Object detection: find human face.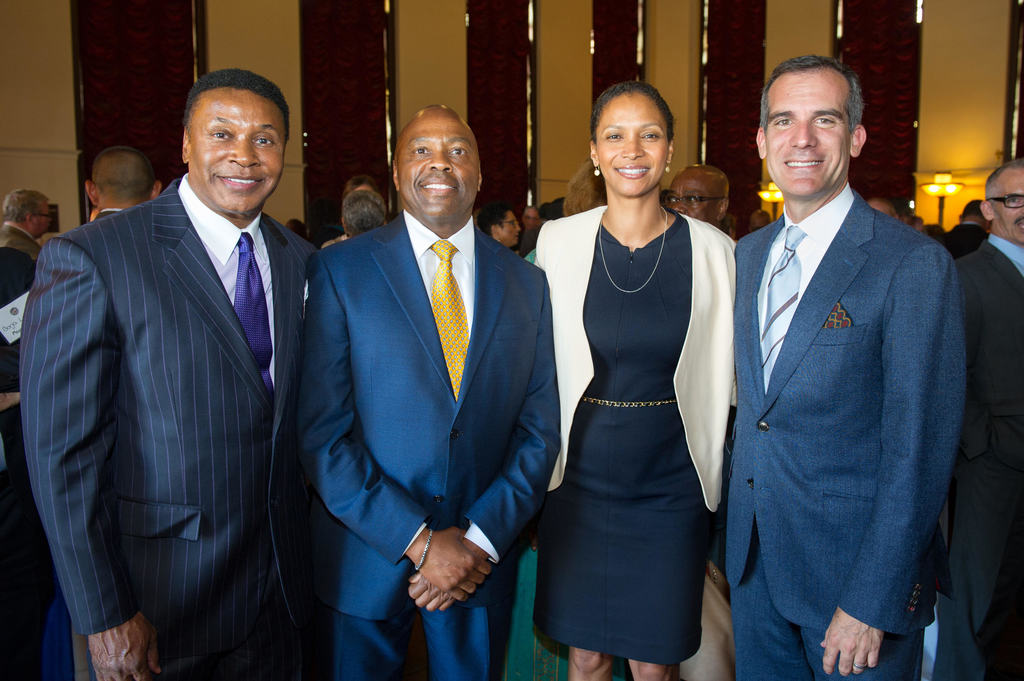
x1=989 y1=167 x2=1023 y2=241.
